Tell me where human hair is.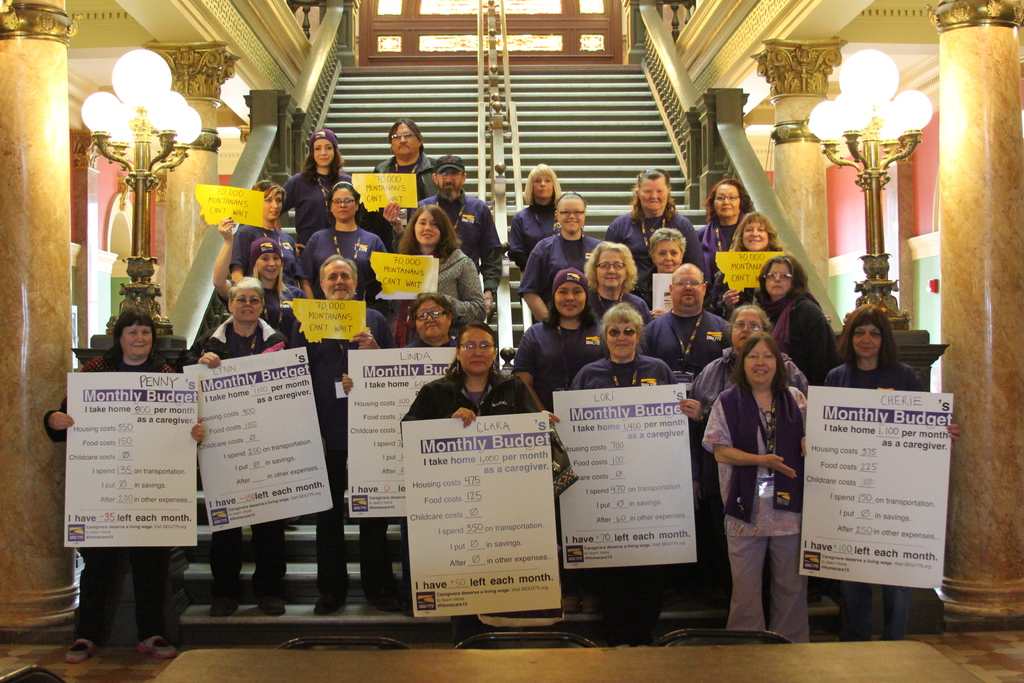
human hair is at 733 211 788 251.
